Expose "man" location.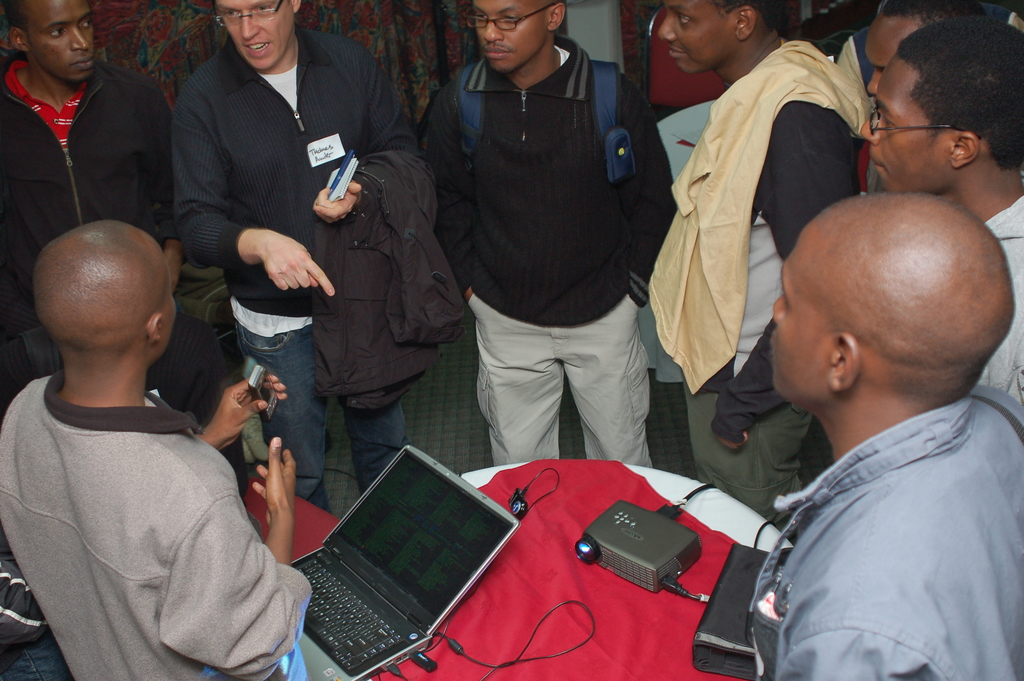
Exposed at <bbox>657, 0, 860, 524</bbox>.
